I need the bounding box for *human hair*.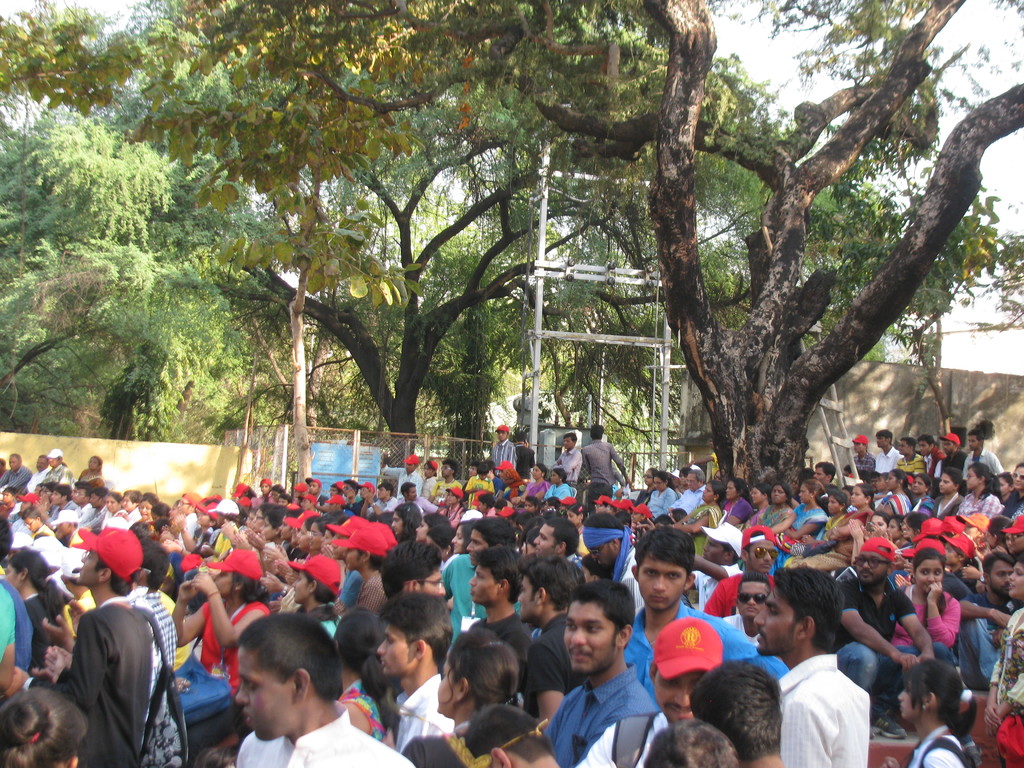
Here it is: [left=584, top=513, right=623, bottom=542].
